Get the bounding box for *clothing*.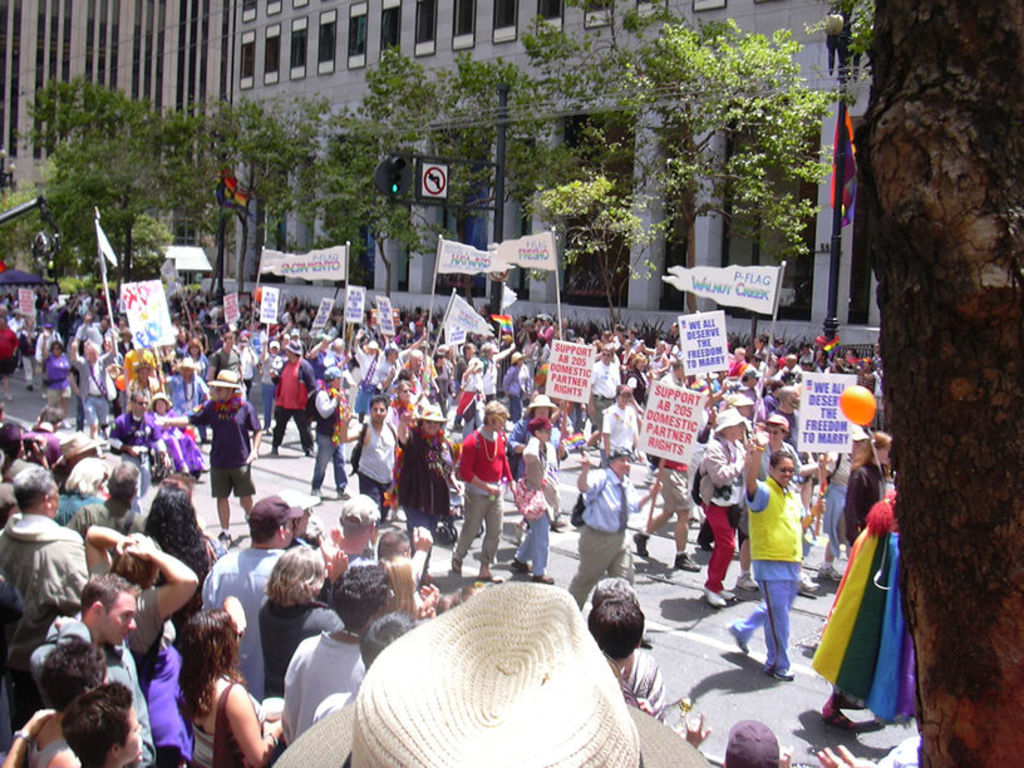
bbox=[456, 424, 513, 482].
